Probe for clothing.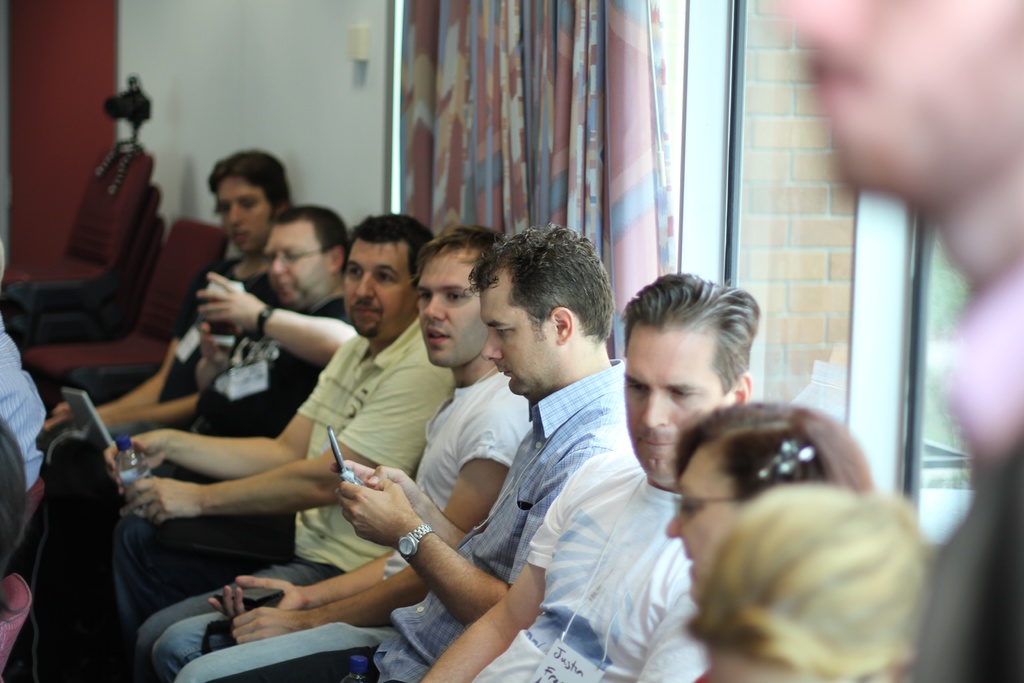
Probe result: l=138, t=304, r=464, b=682.
